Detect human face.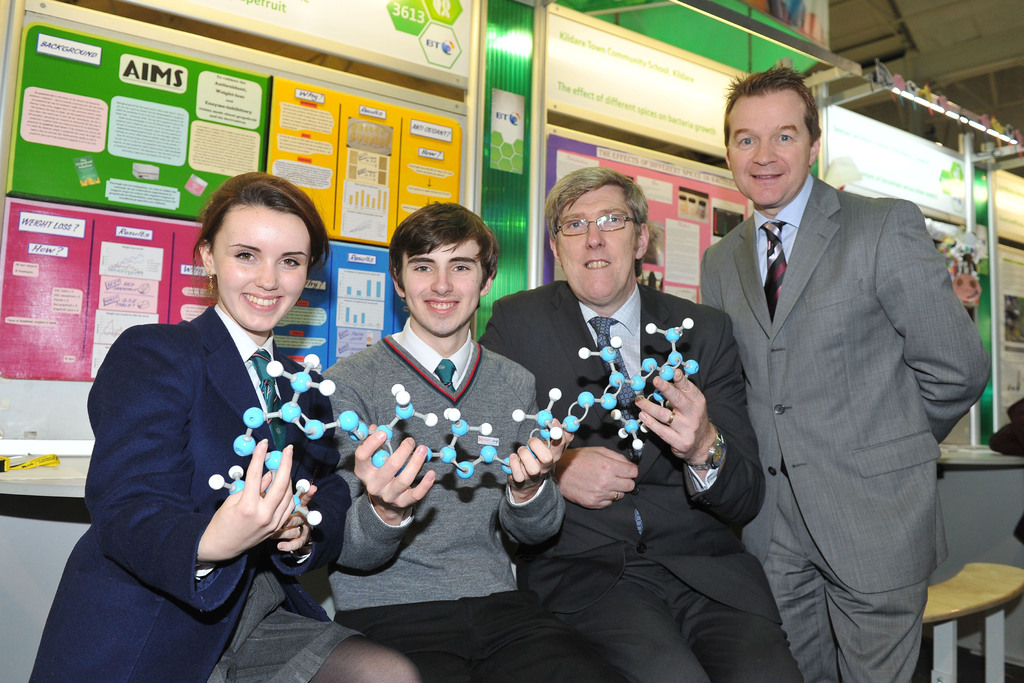
Detected at pyautogui.locateOnScreen(553, 185, 639, 303).
